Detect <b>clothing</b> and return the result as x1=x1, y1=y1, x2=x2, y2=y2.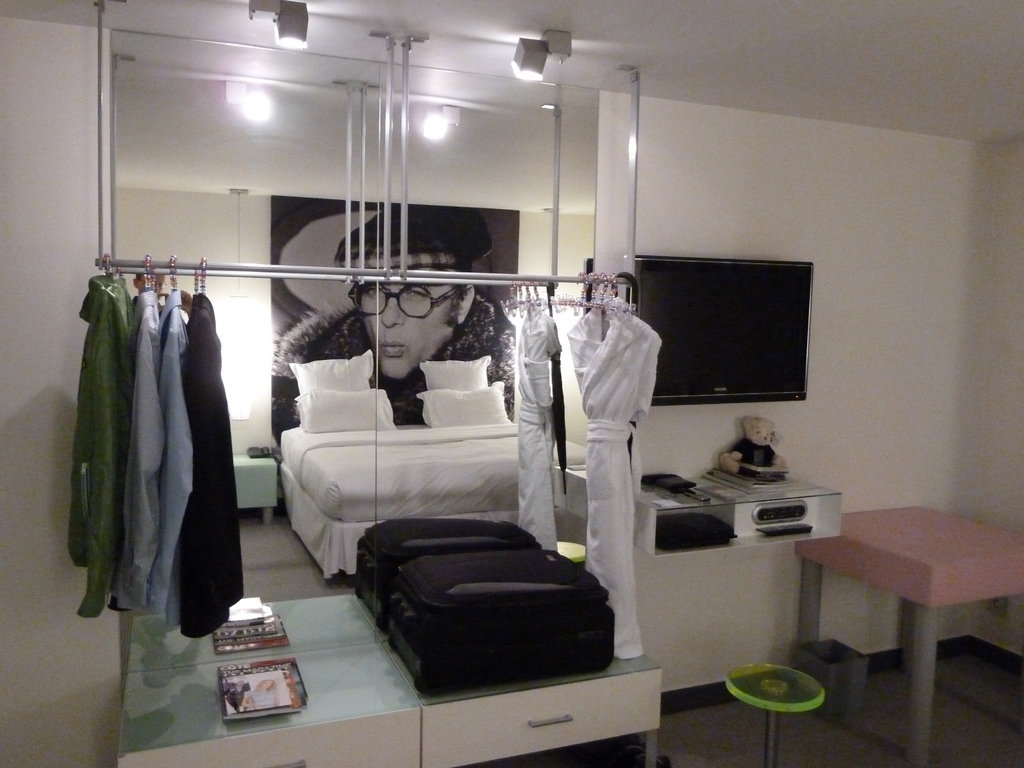
x1=562, y1=255, x2=659, y2=636.
